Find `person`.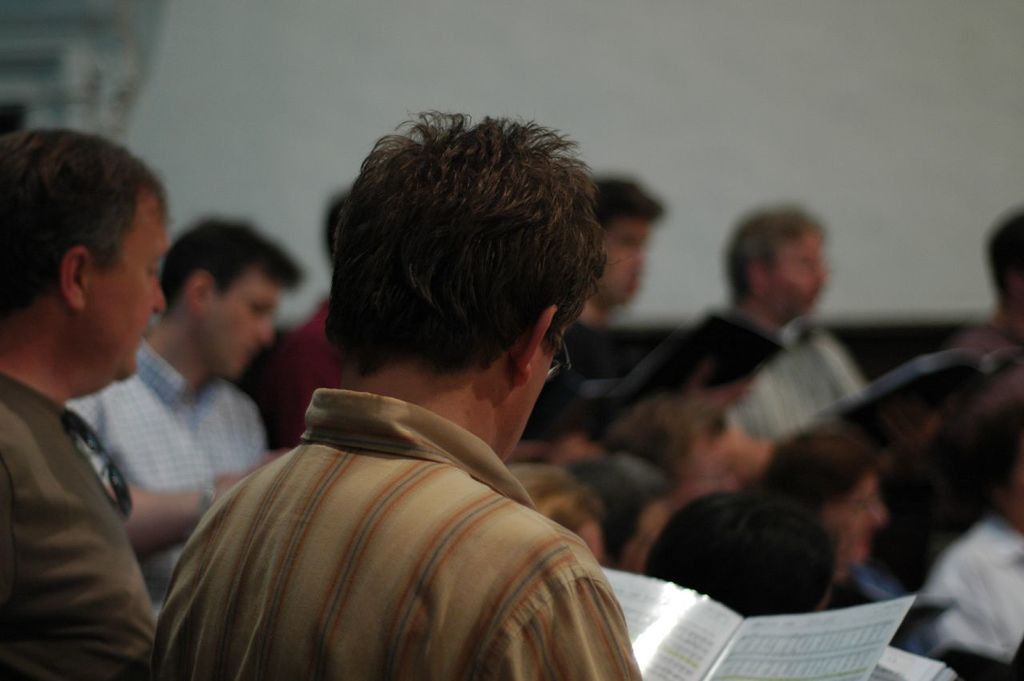
[491,460,615,566].
